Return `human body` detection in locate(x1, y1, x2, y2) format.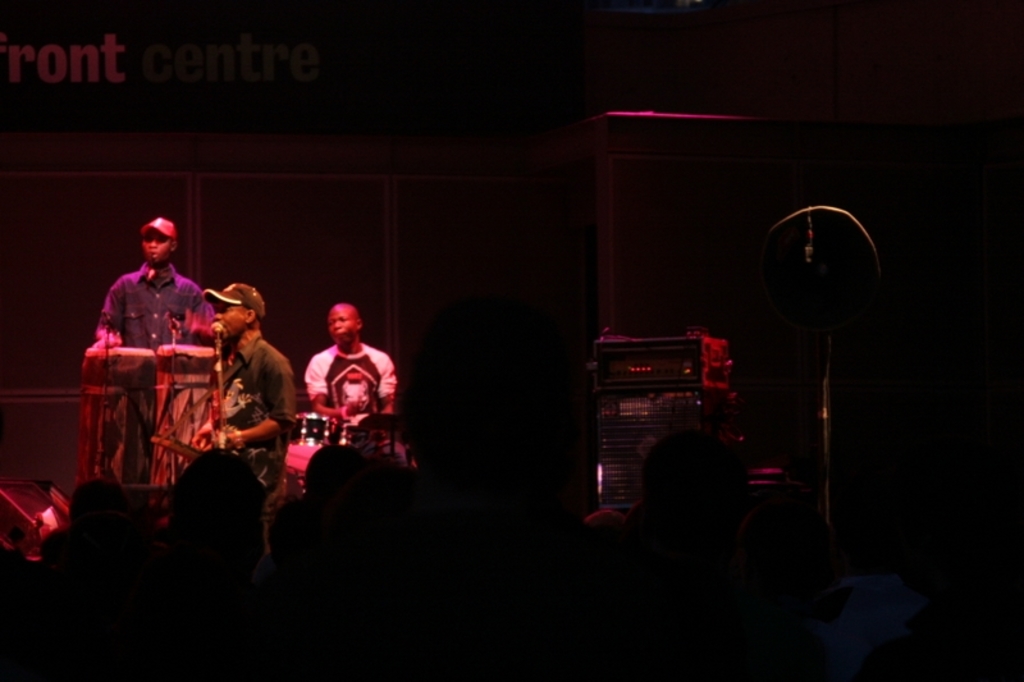
locate(200, 270, 280, 502).
